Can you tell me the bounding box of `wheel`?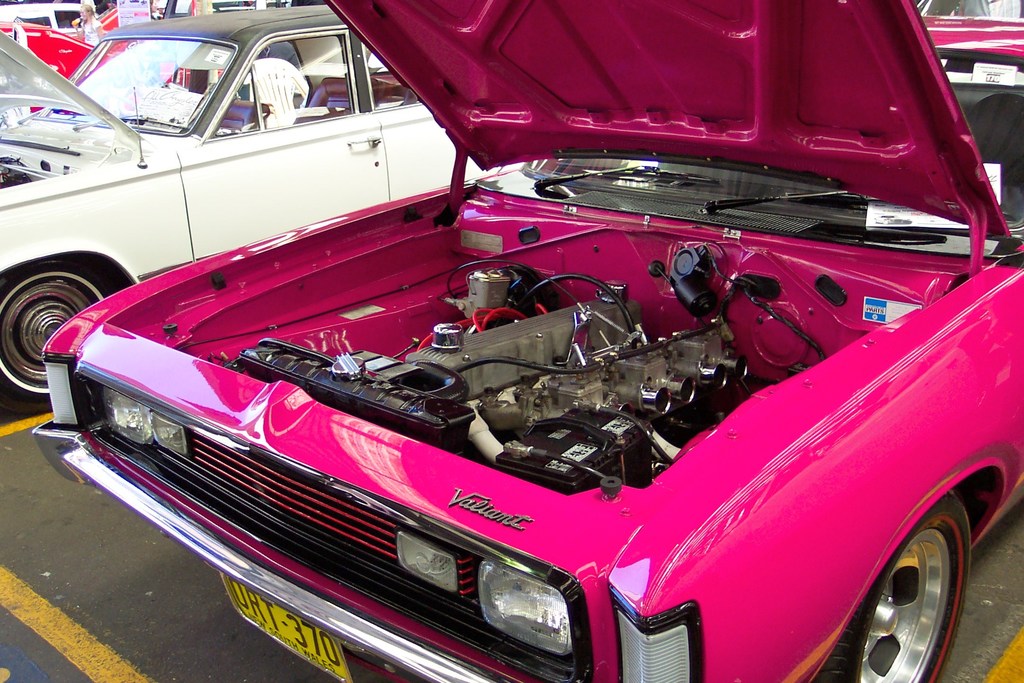
bbox=[0, 259, 113, 413].
